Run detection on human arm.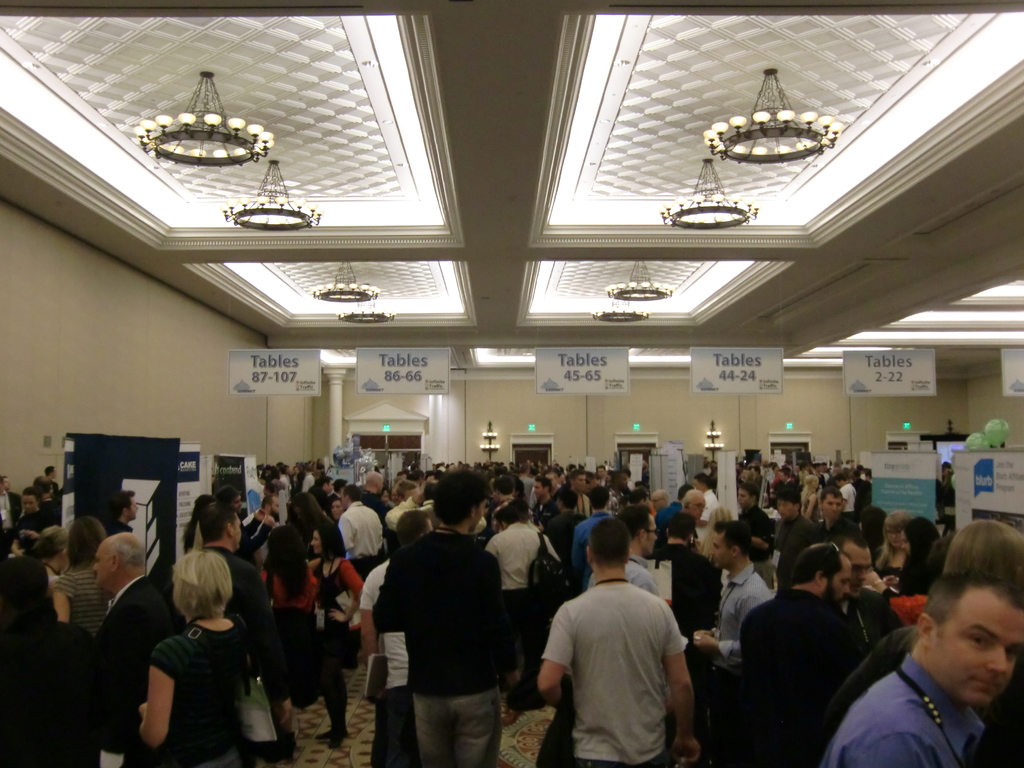
Result: [487,534,500,561].
